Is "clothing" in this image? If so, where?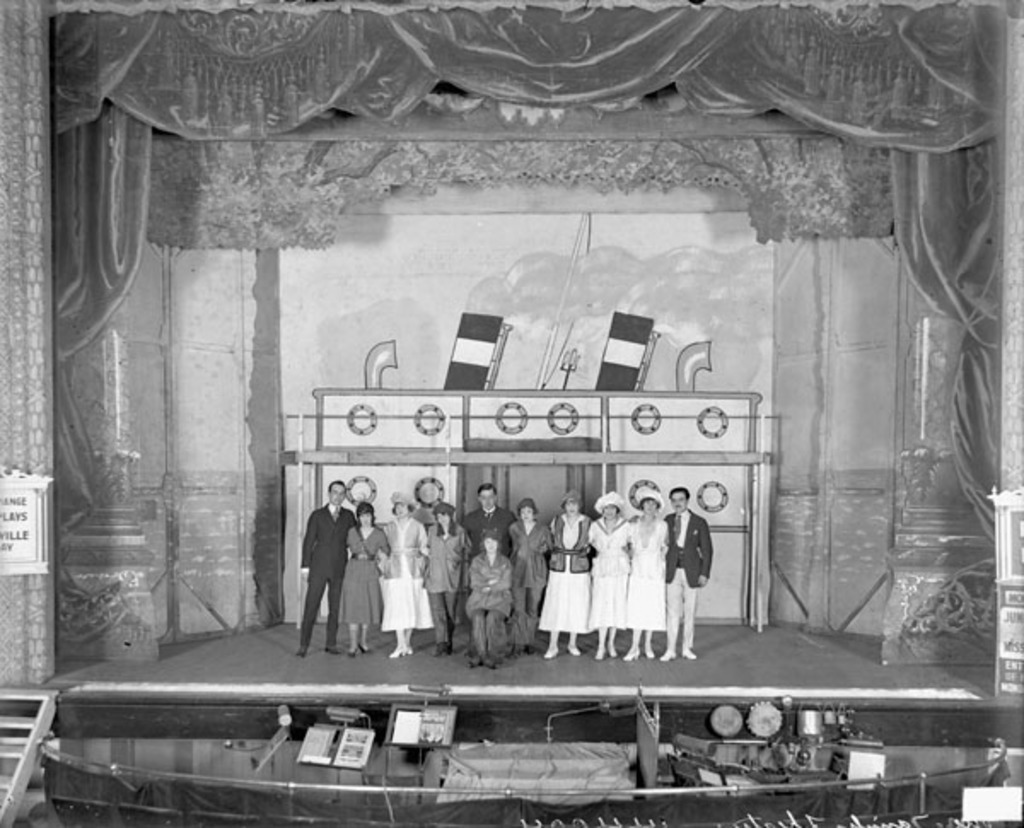
Yes, at box(614, 517, 669, 633).
